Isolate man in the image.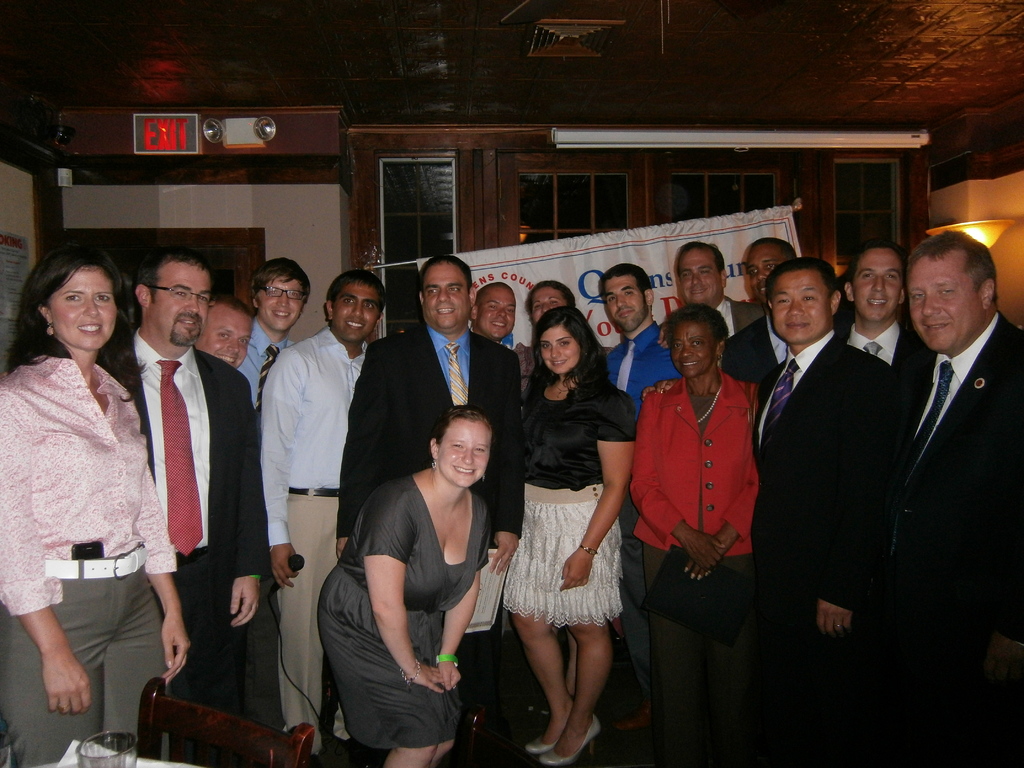
Isolated region: pyautogui.locateOnScreen(253, 262, 316, 394).
